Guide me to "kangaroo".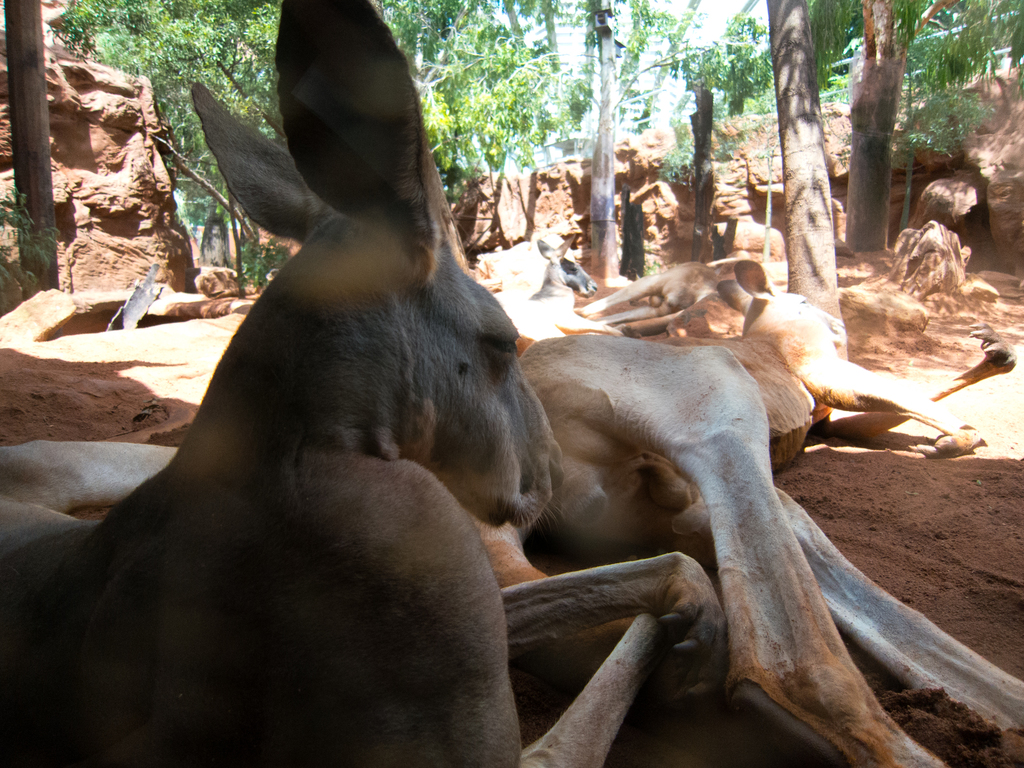
Guidance: bbox=[664, 257, 972, 481].
